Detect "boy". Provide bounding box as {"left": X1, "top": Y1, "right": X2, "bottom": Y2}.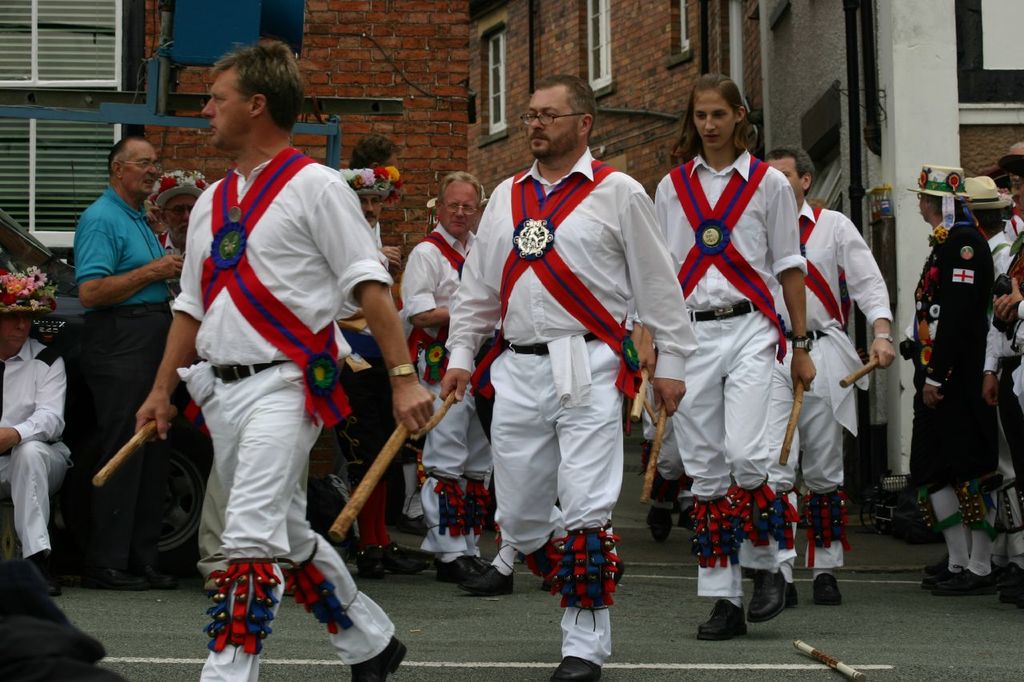
{"left": 635, "top": 68, "right": 807, "bottom": 638}.
